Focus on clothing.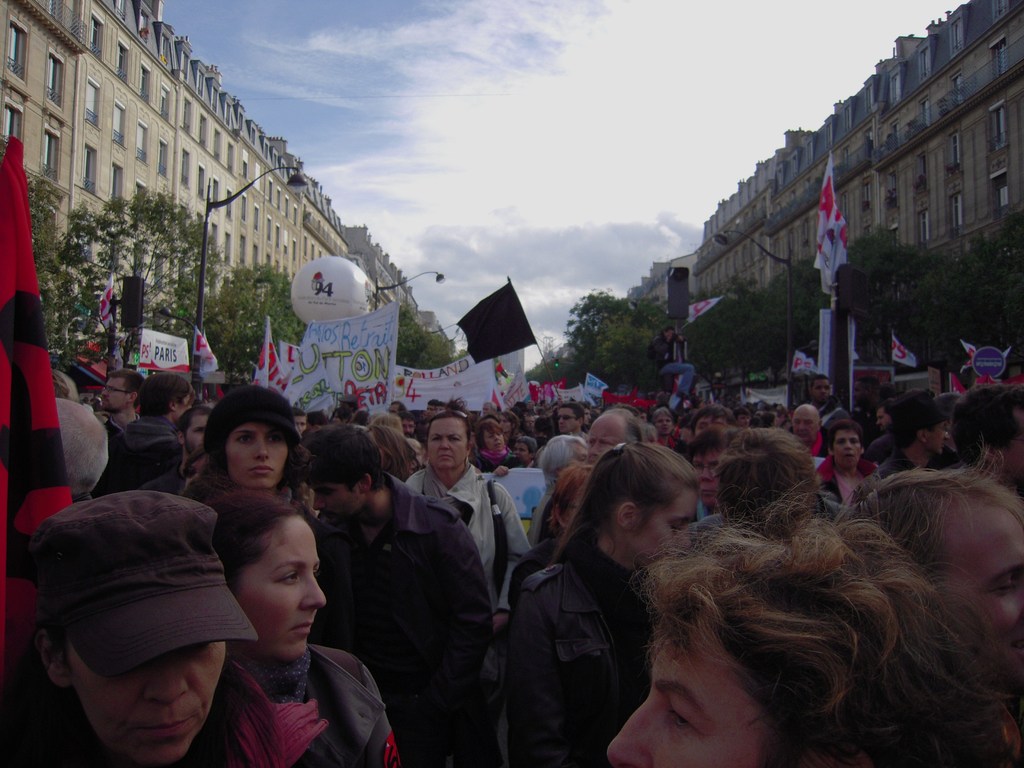
Focused at l=512, t=561, r=647, b=767.
